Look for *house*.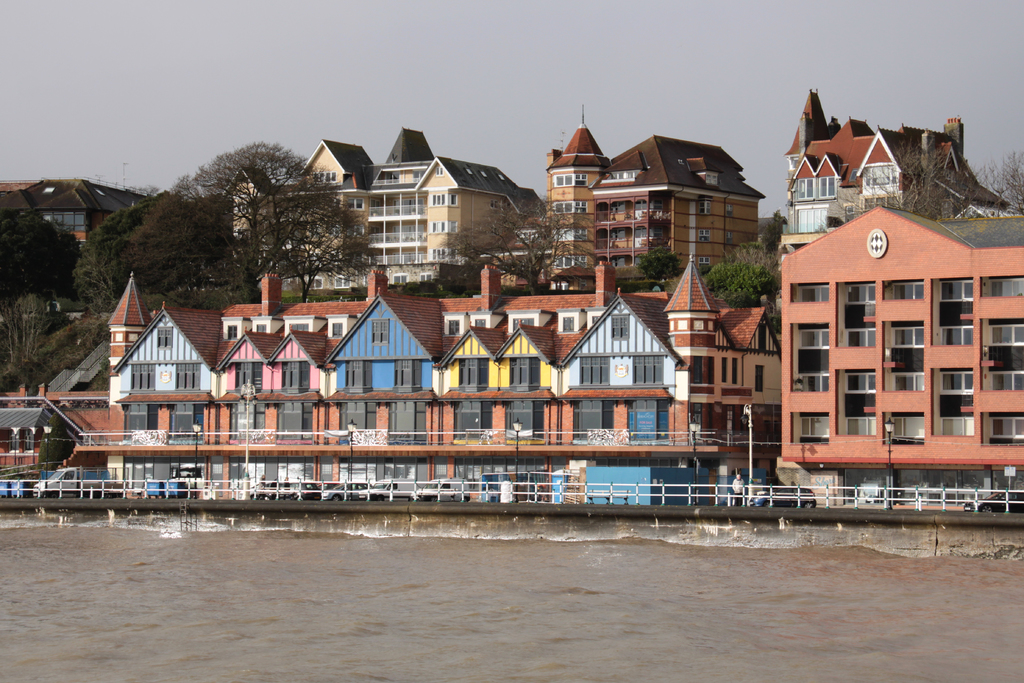
Found: [93,254,779,500].
